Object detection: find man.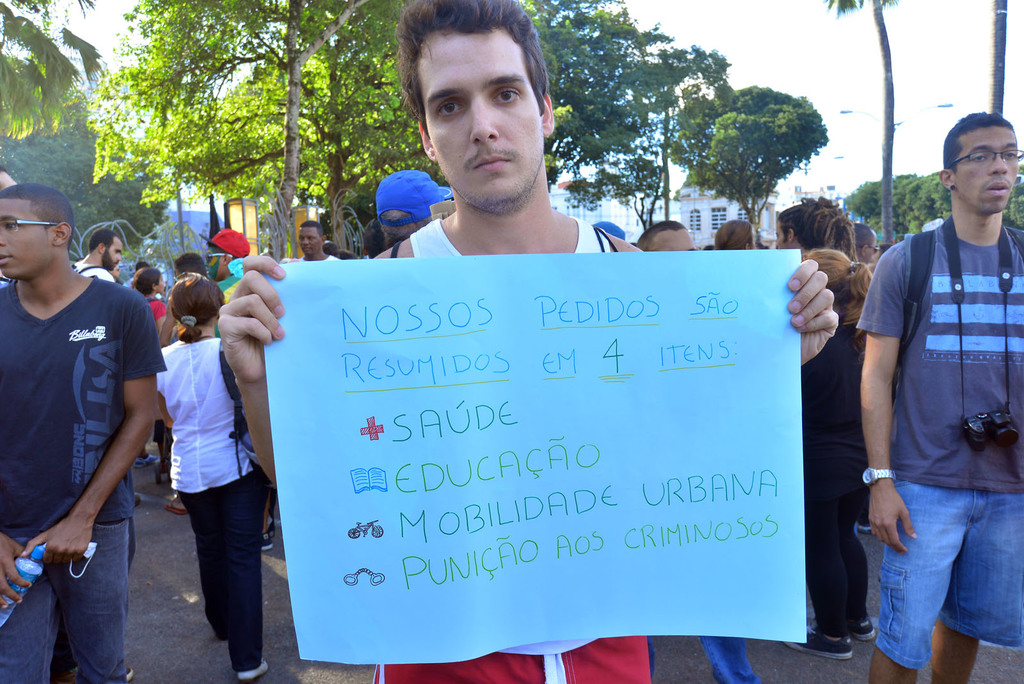
764 197 875 678.
